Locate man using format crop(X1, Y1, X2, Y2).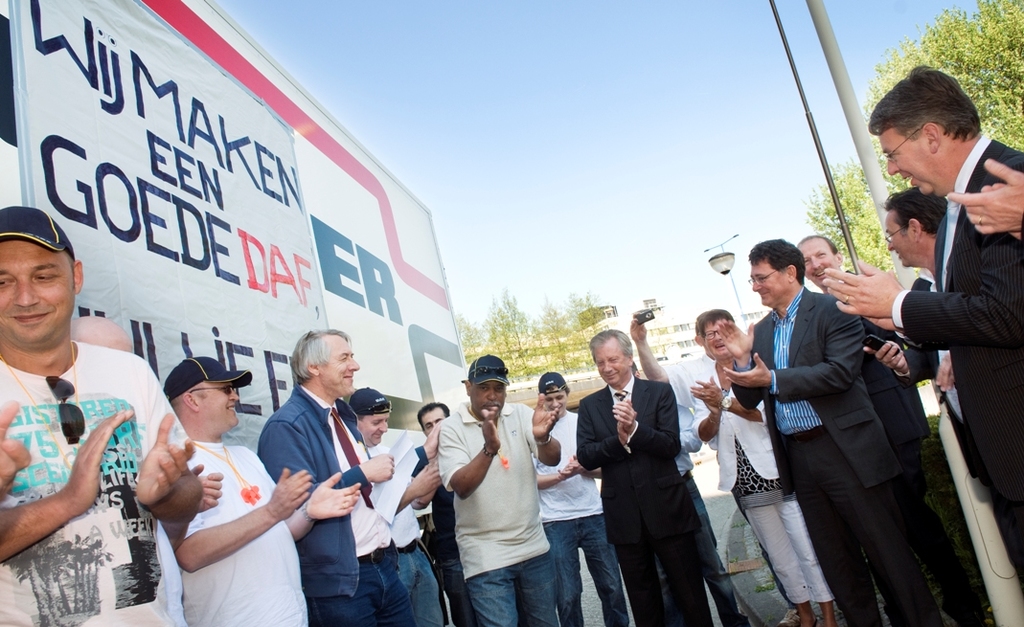
crop(530, 372, 631, 626).
